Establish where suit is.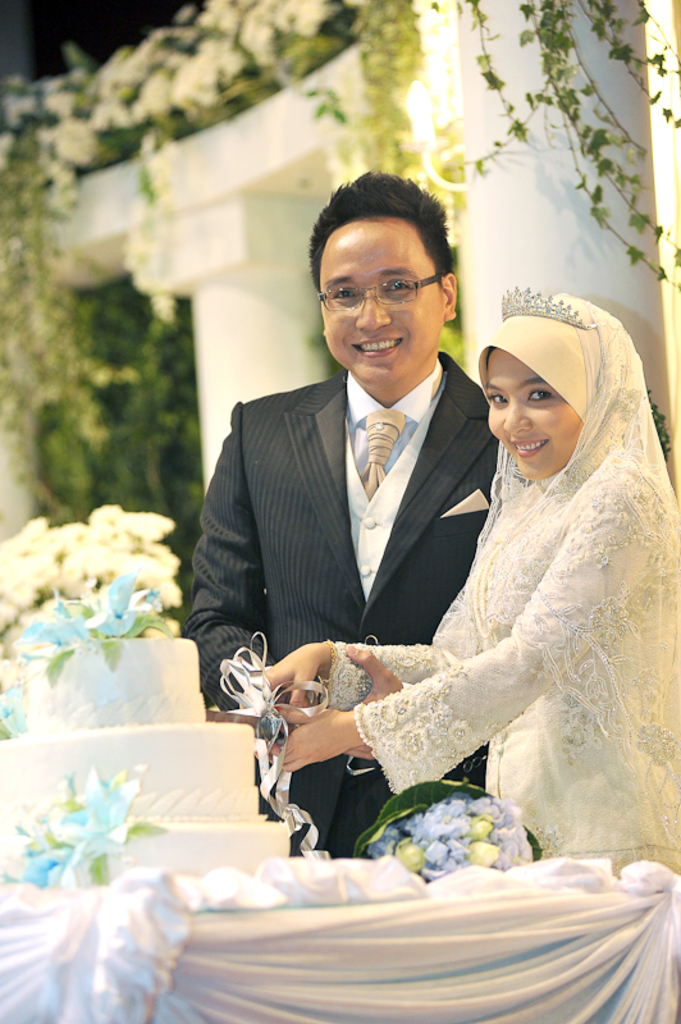
Established at [238, 285, 579, 822].
